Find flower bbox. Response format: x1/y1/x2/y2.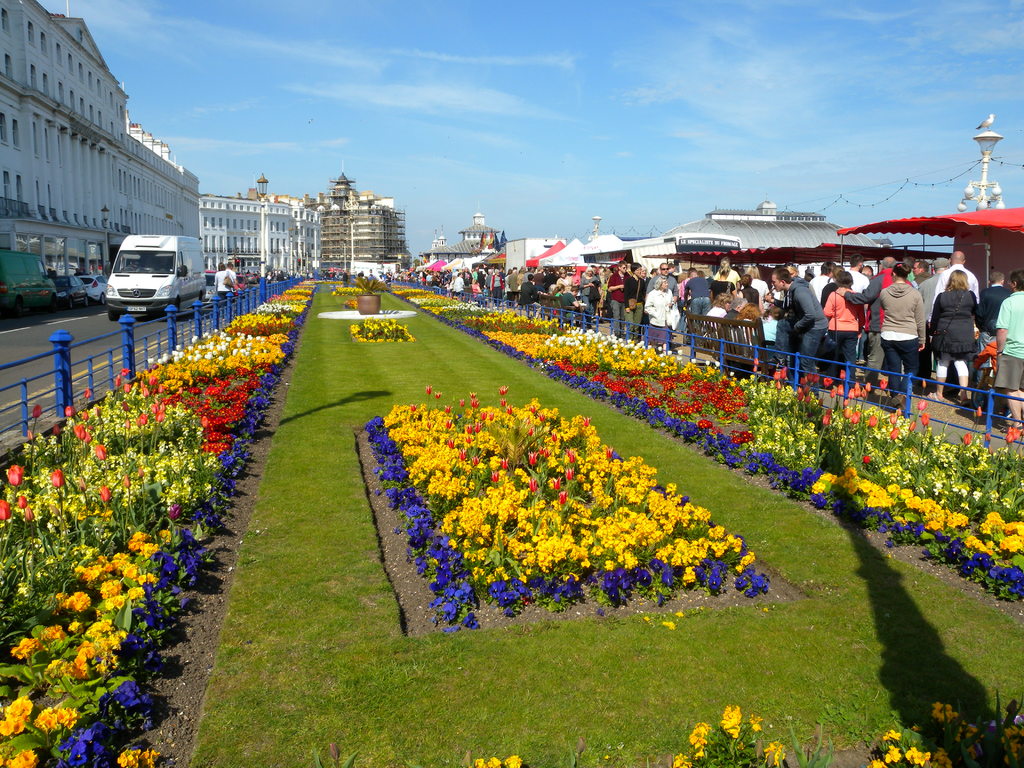
447/436/453/447.
